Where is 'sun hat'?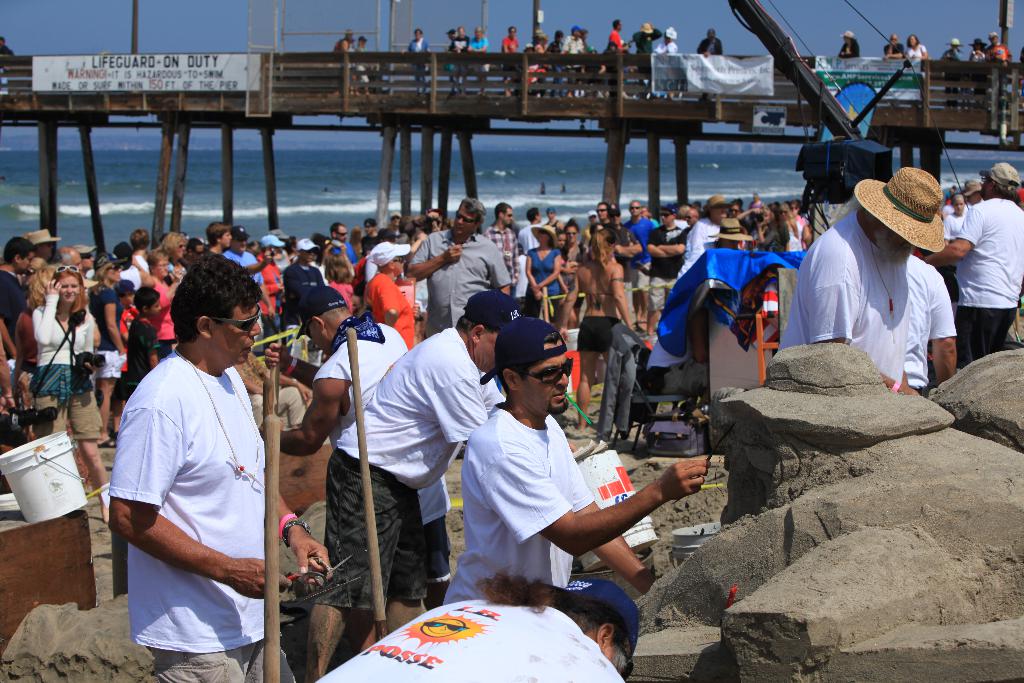
left=988, top=28, right=1002, bottom=39.
